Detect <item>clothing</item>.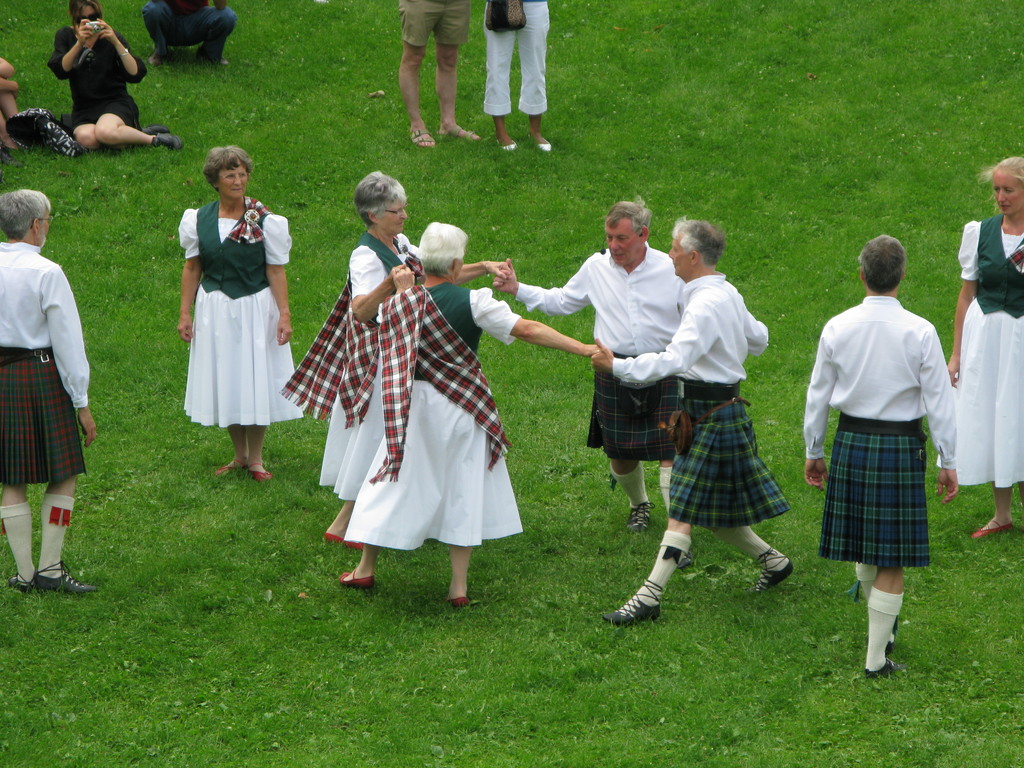
Detected at x1=40 y1=24 x2=145 y2=132.
